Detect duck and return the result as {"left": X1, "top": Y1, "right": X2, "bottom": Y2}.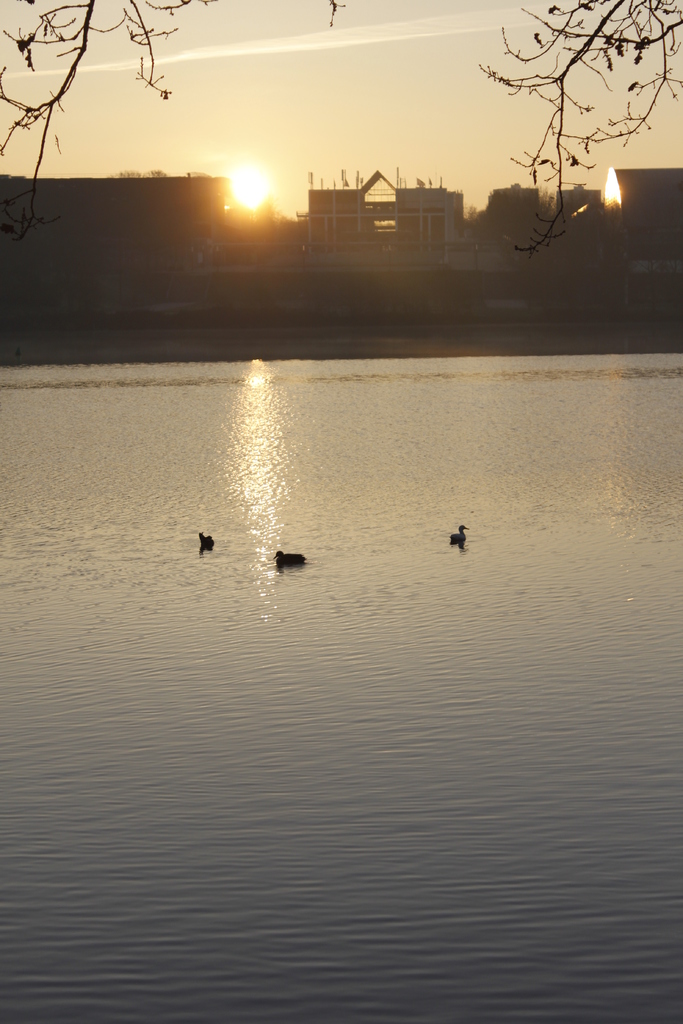
{"left": 274, "top": 550, "right": 309, "bottom": 566}.
